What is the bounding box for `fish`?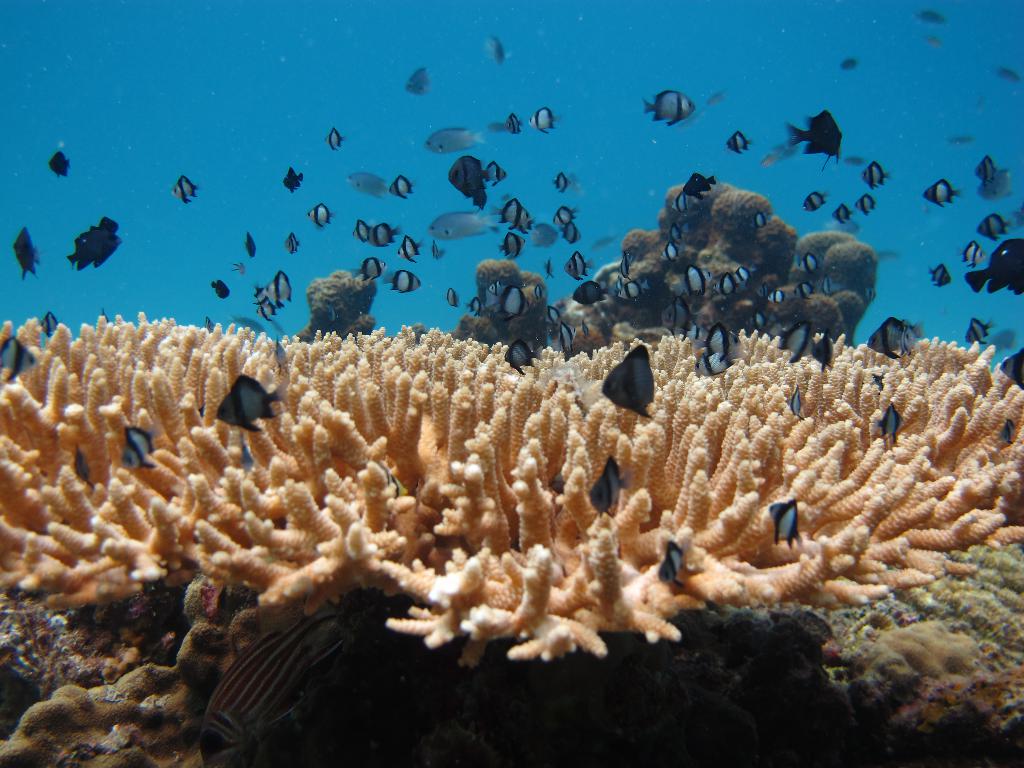
bbox=[41, 311, 62, 342].
